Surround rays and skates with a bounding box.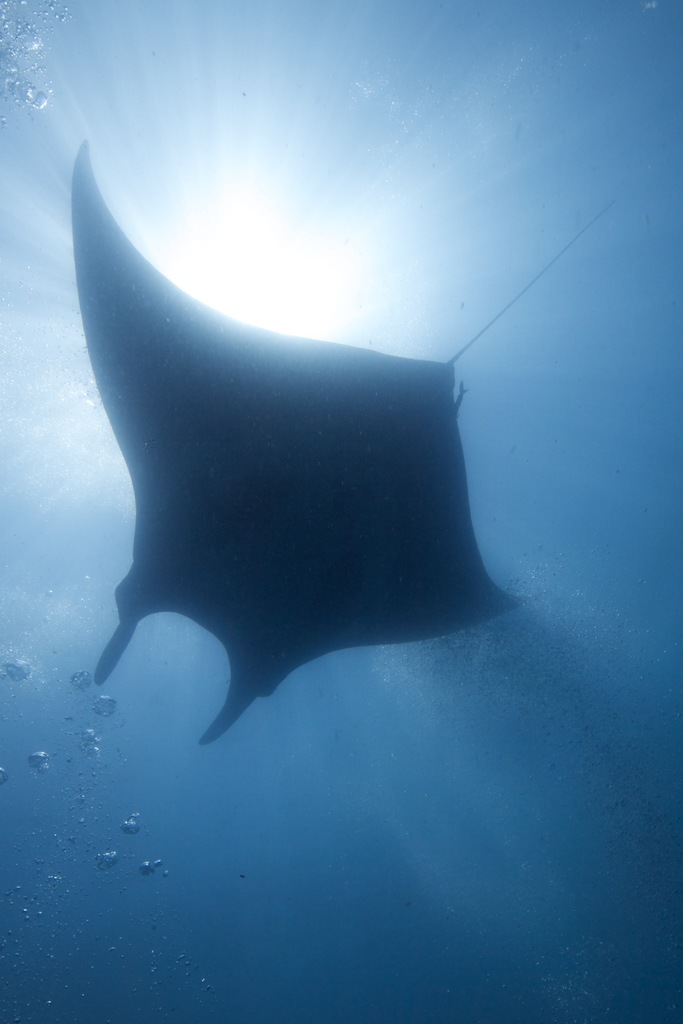
65, 132, 611, 747.
